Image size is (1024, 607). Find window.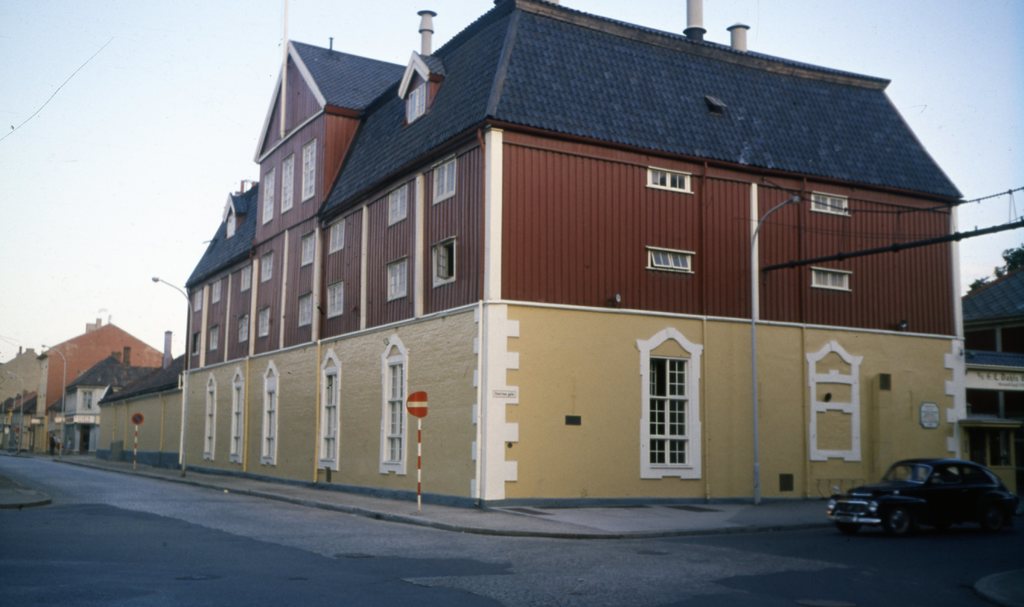
196:290:202:313.
